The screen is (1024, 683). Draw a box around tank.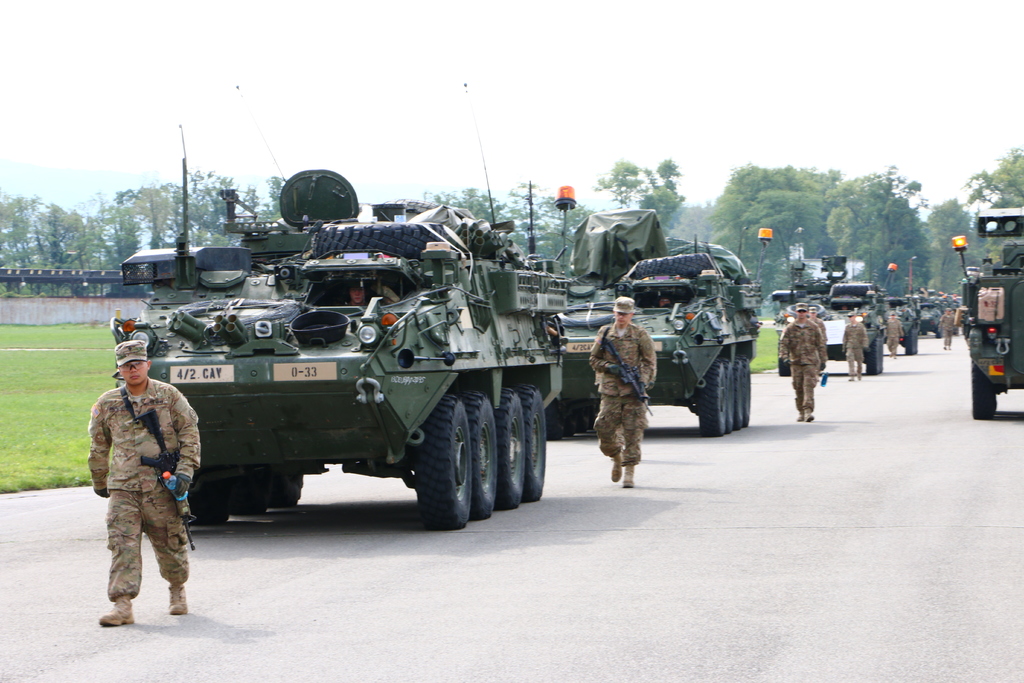
{"x1": 954, "y1": 206, "x2": 1023, "y2": 419}.
